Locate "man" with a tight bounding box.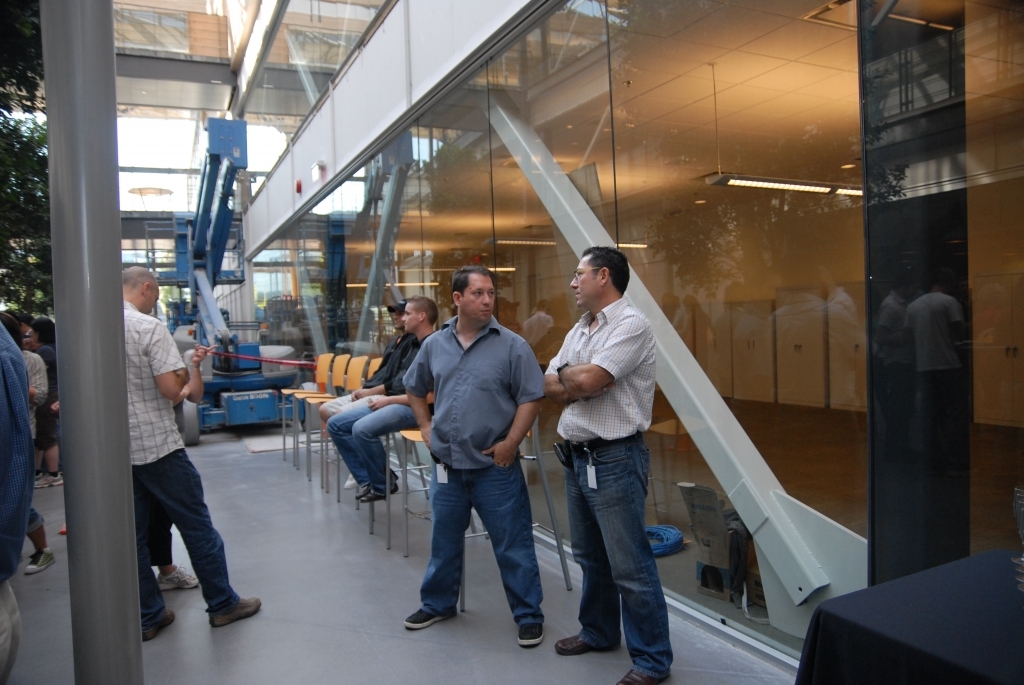
[543, 244, 677, 684].
